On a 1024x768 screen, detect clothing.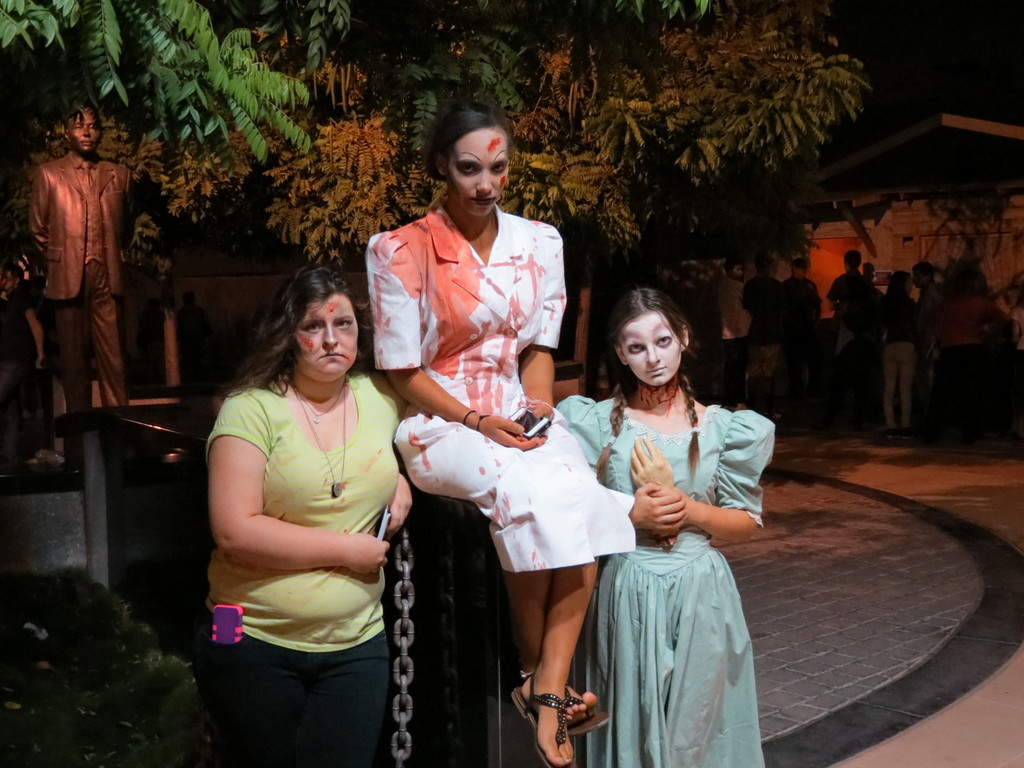
<box>878,291,918,427</box>.
